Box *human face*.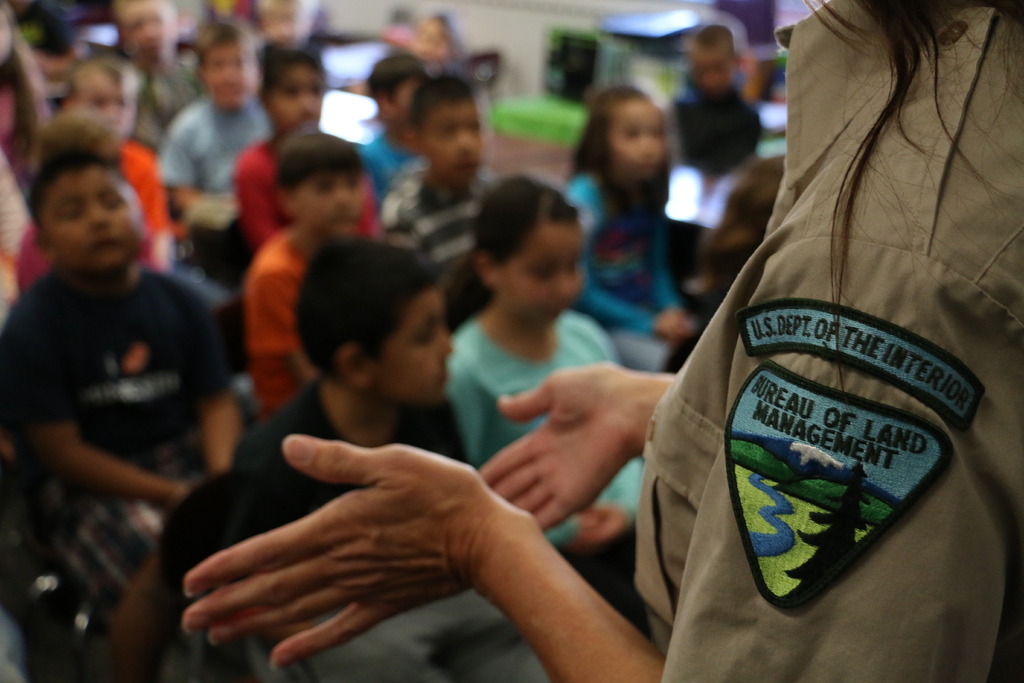
l=417, t=108, r=481, b=177.
